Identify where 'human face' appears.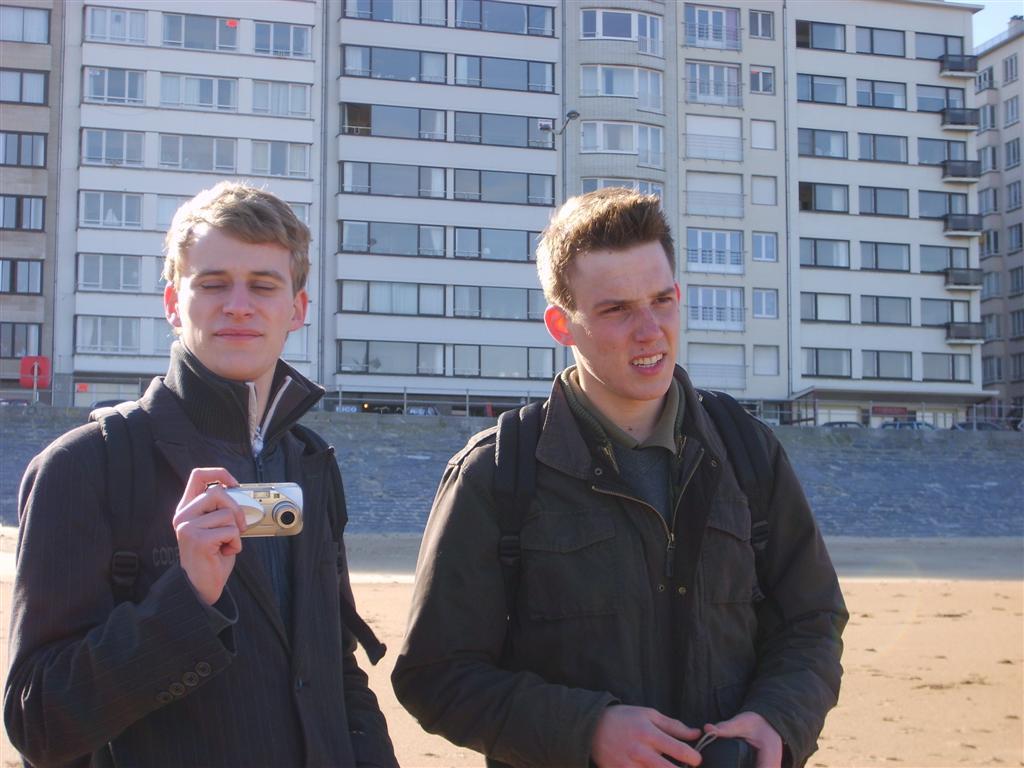
Appears at 178:222:294:381.
